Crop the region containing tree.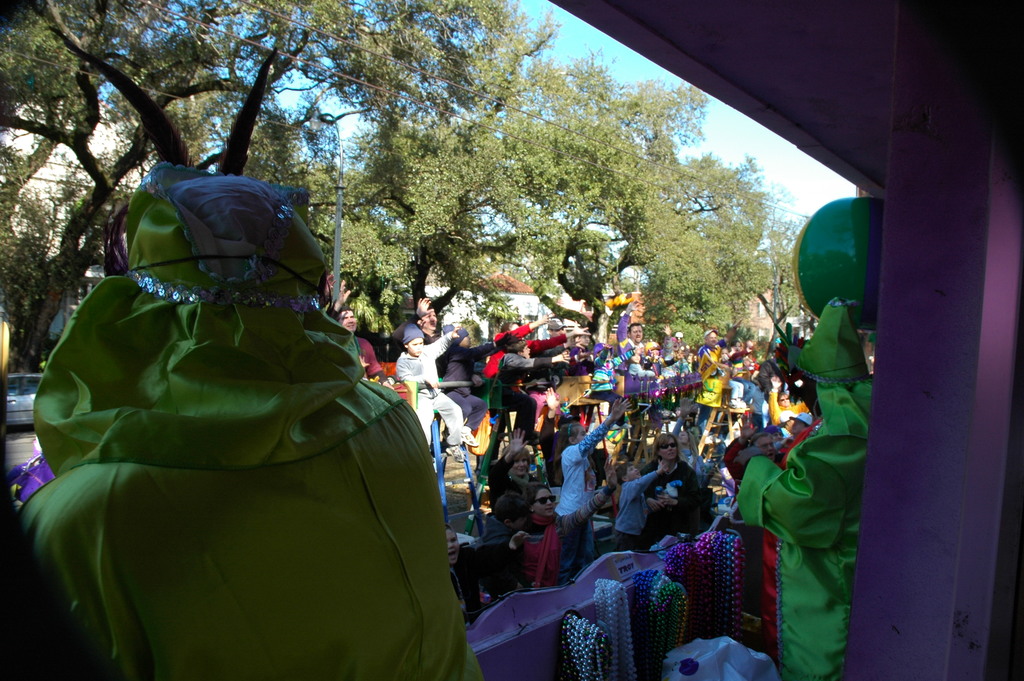
Crop region: {"x1": 270, "y1": 62, "x2": 771, "y2": 328}.
